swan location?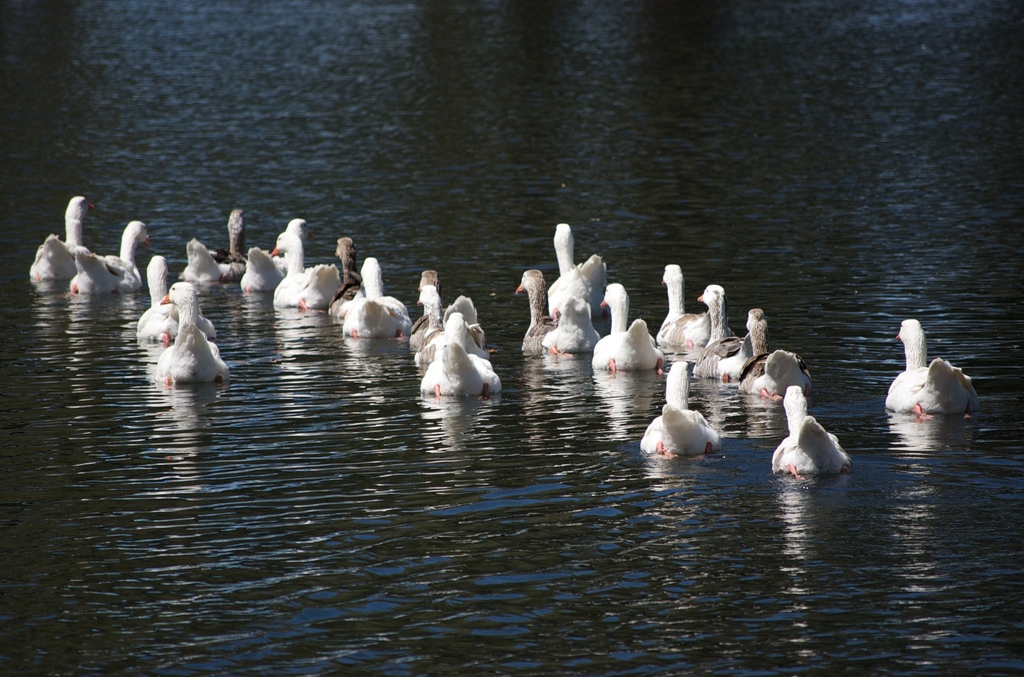
[66,218,155,298]
